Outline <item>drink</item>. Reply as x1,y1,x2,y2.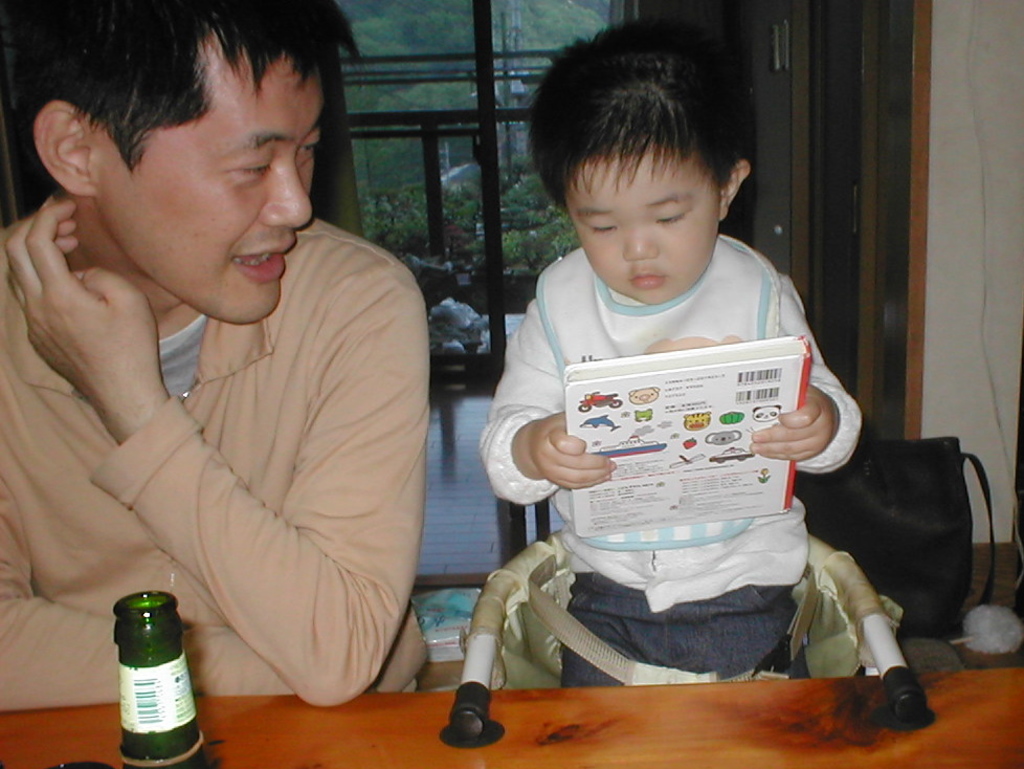
123,730,213,768.
